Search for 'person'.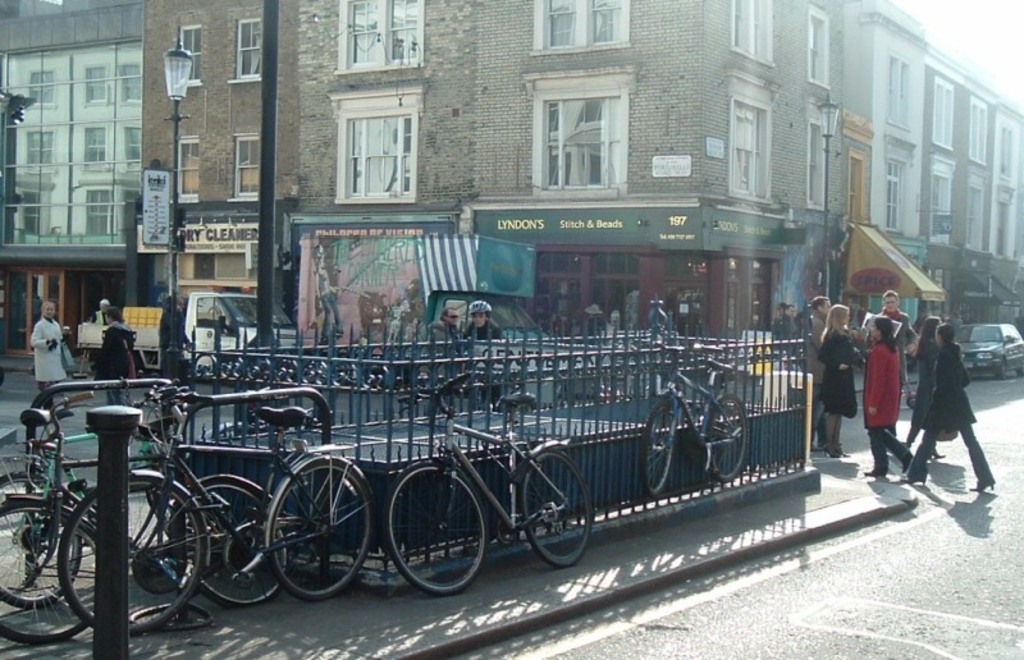
Found at {"x1": 97, "y1": 306, "x2": 146, "y2": 421}.
